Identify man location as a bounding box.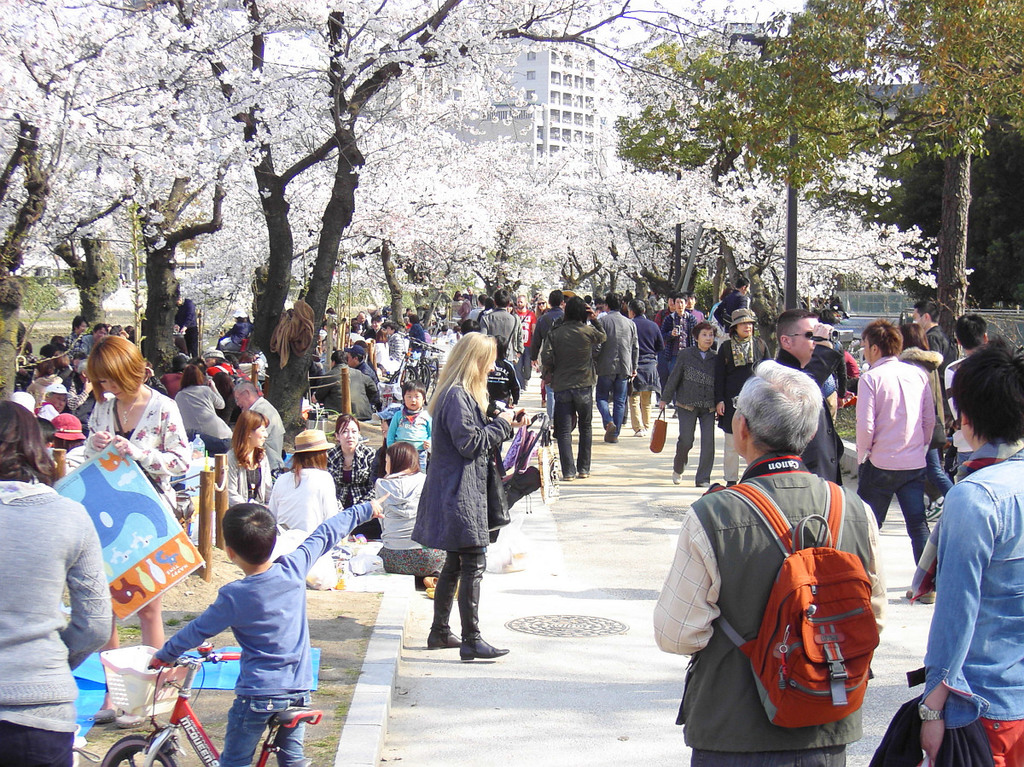
<box>310,350,389,429</box>.
